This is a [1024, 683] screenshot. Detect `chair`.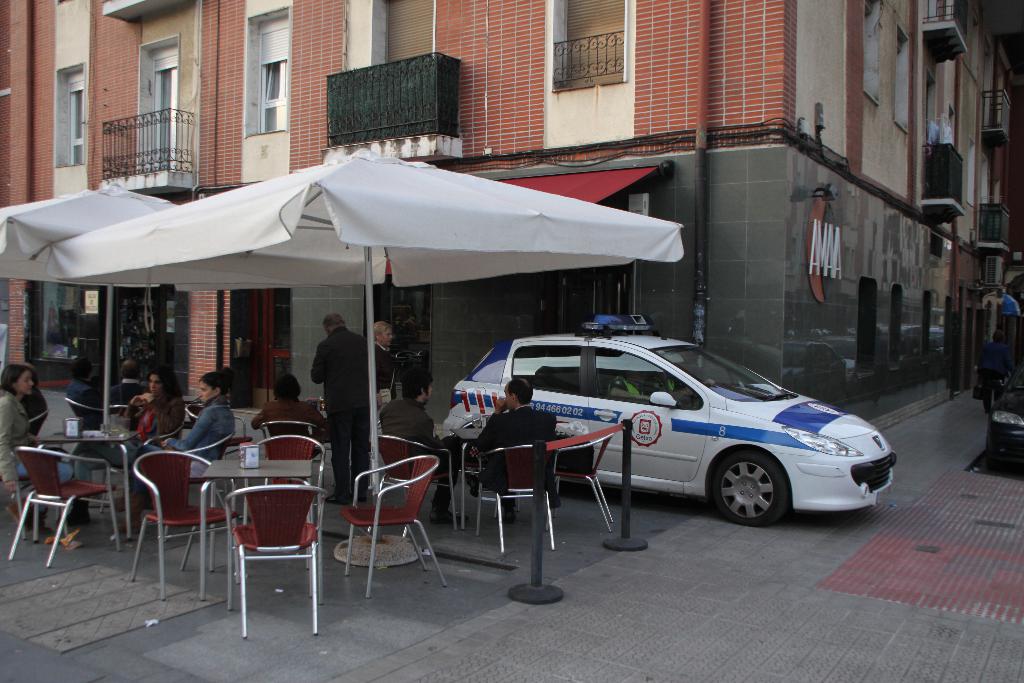
rect(475, 443, 554, 554).
